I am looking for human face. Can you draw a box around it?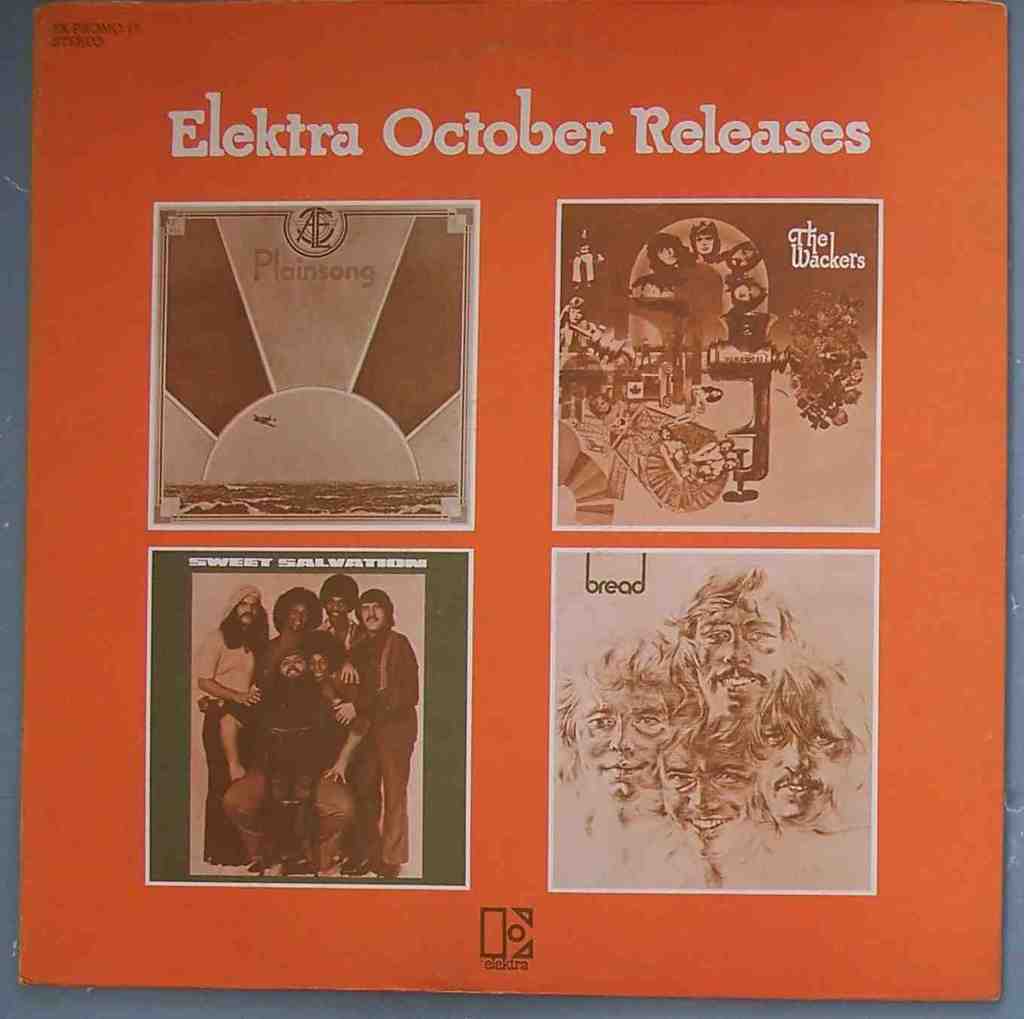
Sure, the bounding box is (left=733, top=283, right=763, bottom=303).
